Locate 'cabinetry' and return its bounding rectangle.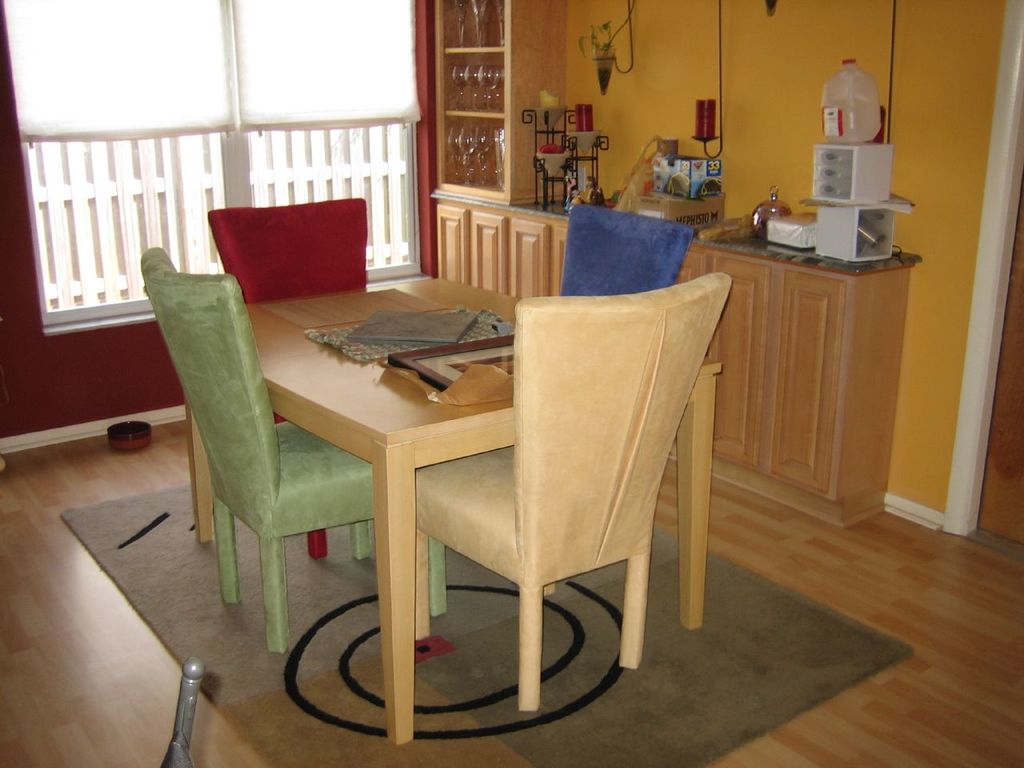
rect(763, 266, 846, 498).
